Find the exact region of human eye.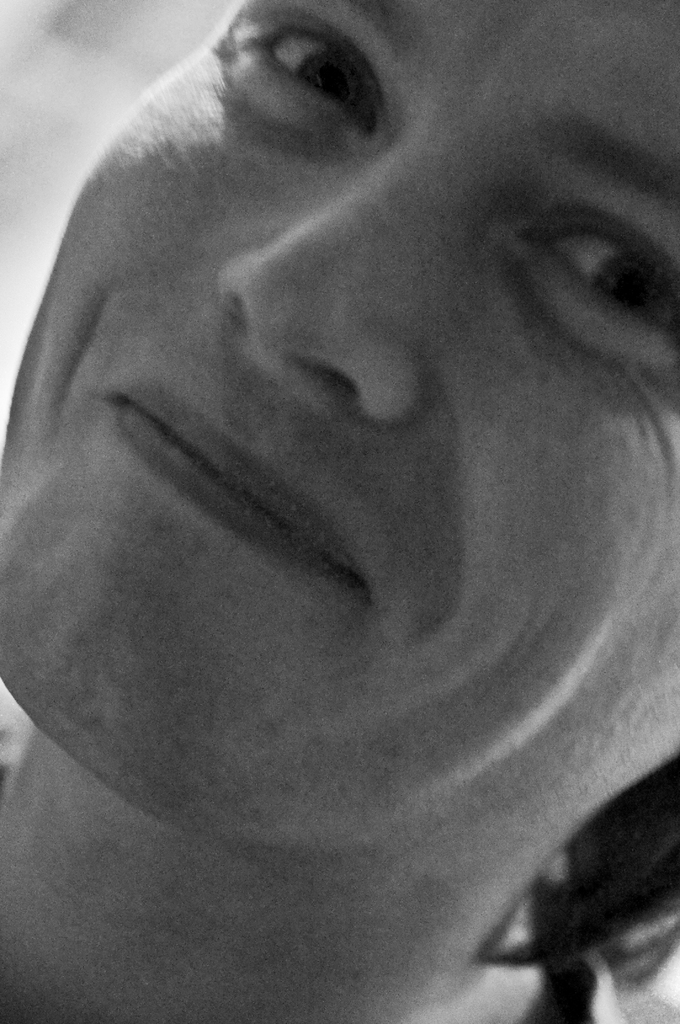
Exact region: (x1=195, y1=24, x2=442, y2=130).
